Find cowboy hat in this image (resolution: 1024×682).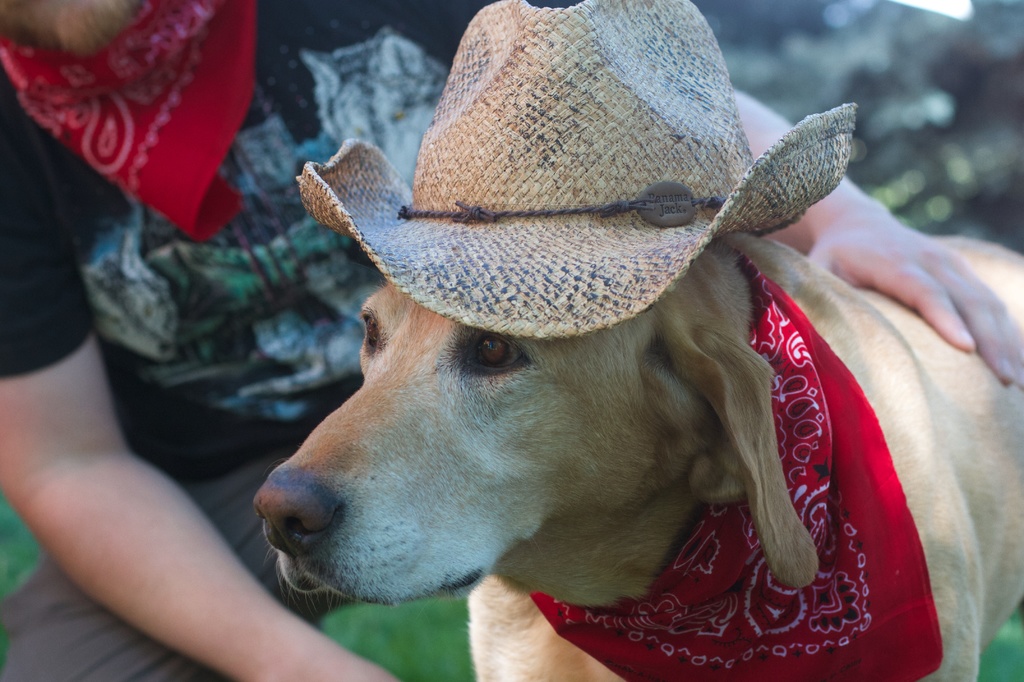
[left=298, top=9, right=845, bottom=408].
